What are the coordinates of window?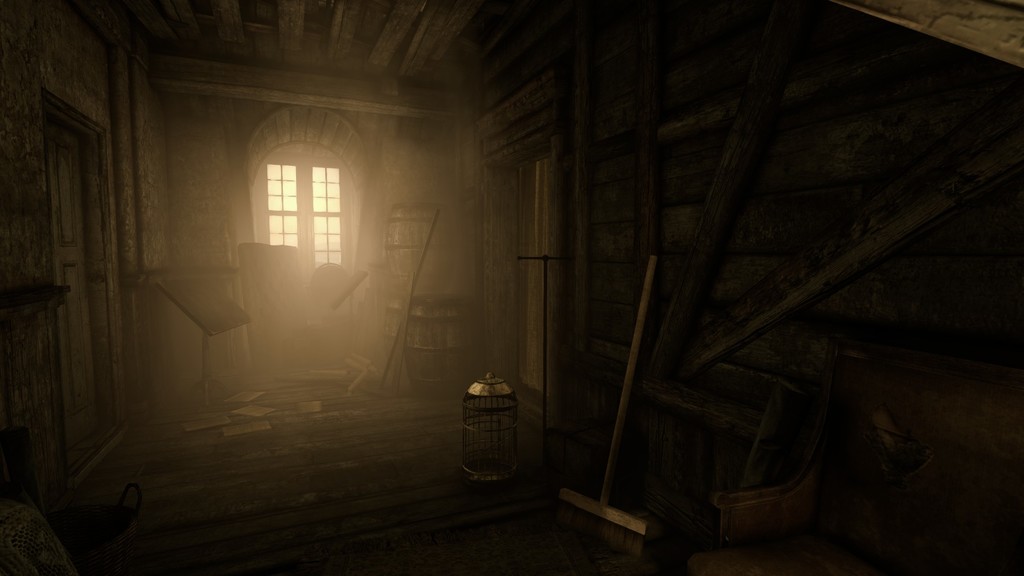
BBox(242, 112, 378, 297).
